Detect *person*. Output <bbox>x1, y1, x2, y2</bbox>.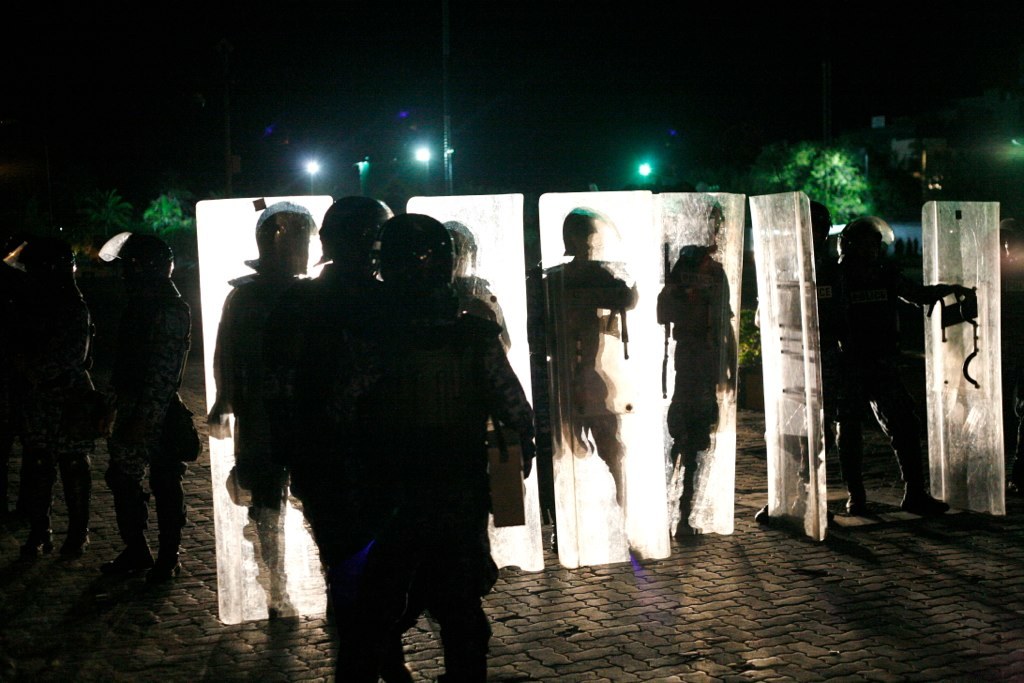
<bbox>754, 201, 847, 518</bbox>.
